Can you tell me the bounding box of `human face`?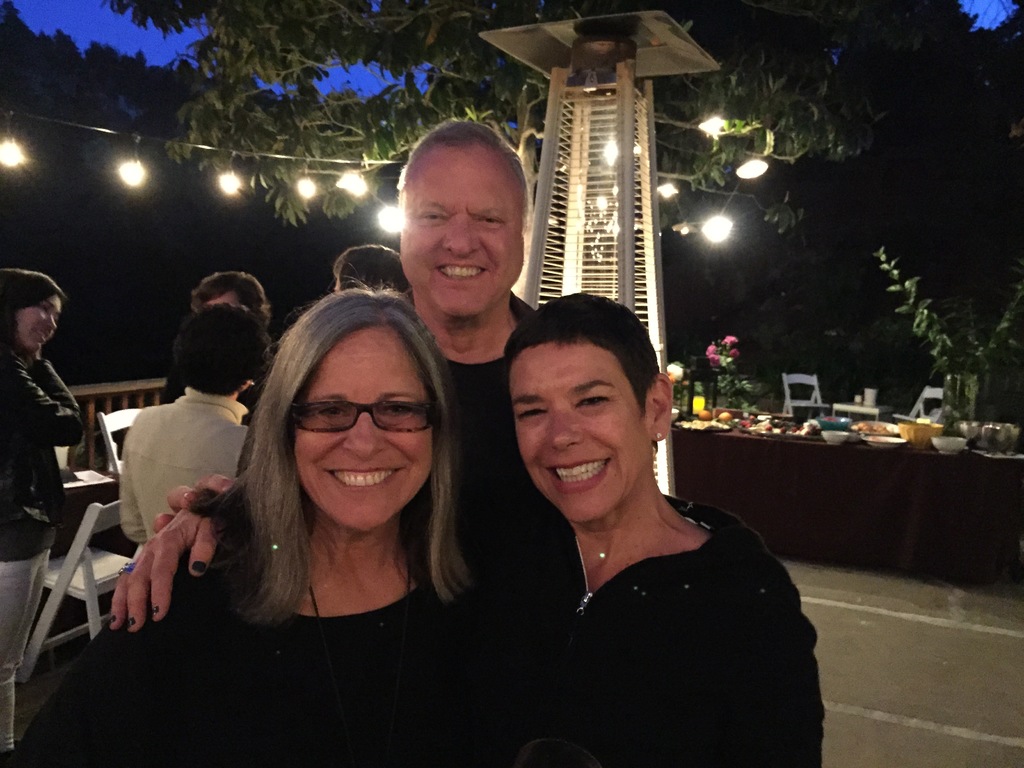
detection(211, 290, 250, 307).
